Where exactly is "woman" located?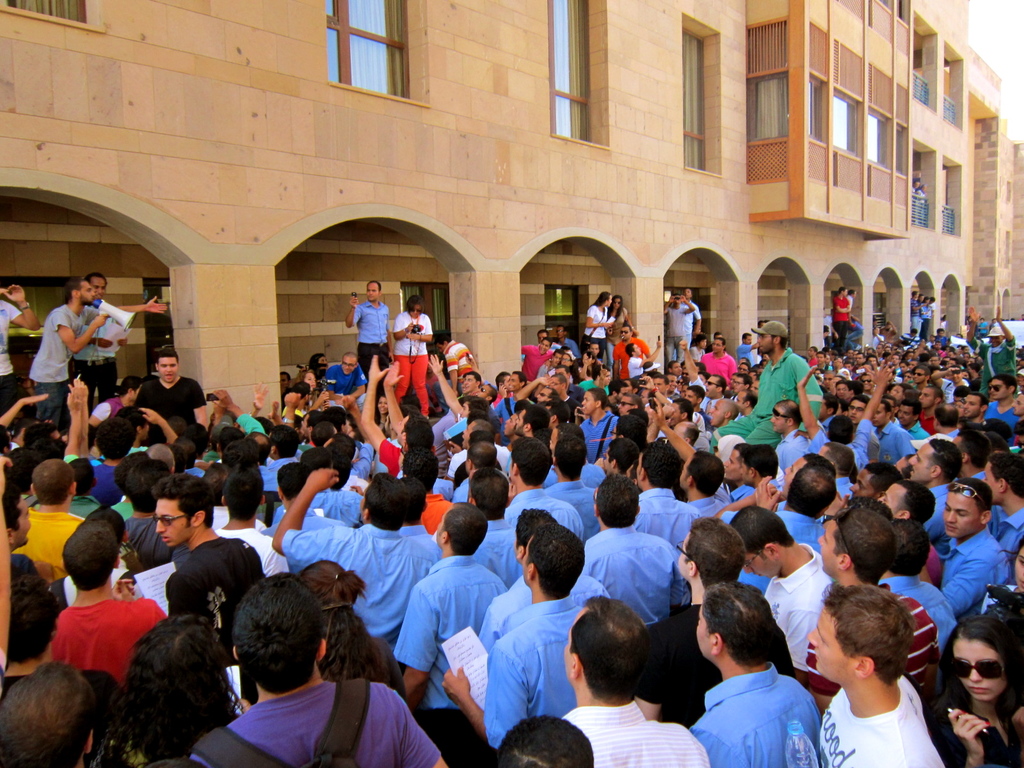
Its bounding box is locate(970, 532, 1023, 637).
